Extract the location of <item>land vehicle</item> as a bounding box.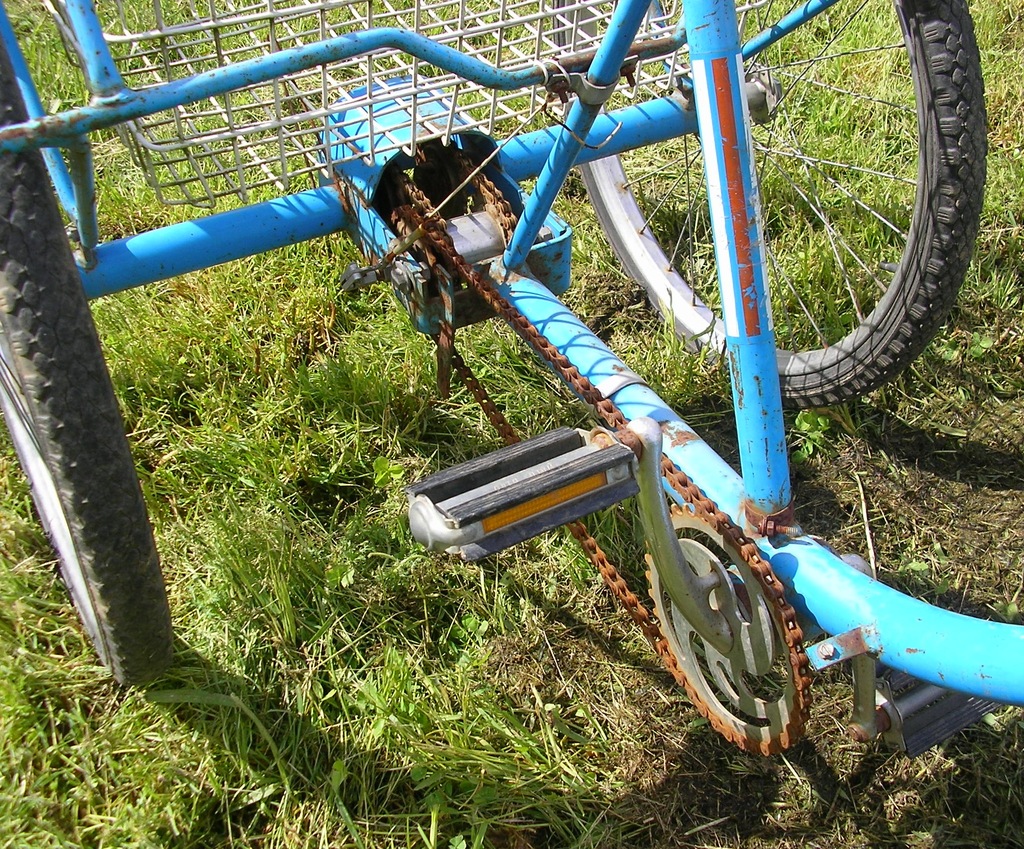
<box>155,12,1012,752</box>.
